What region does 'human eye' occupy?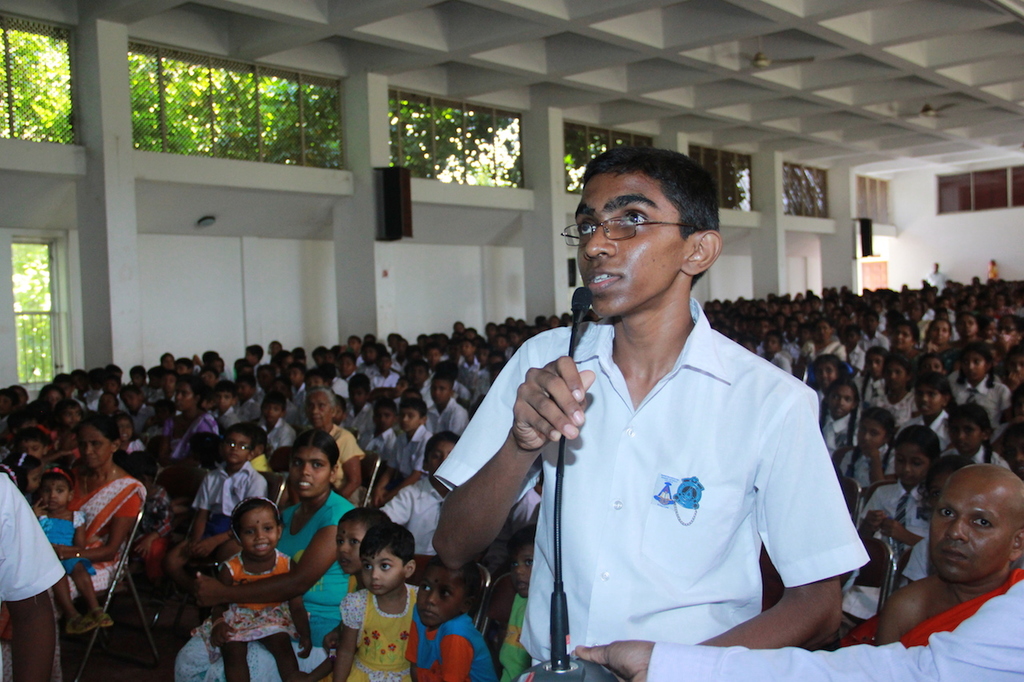
pyautogui.locateOnScreen(937, 505, 955, 521).
